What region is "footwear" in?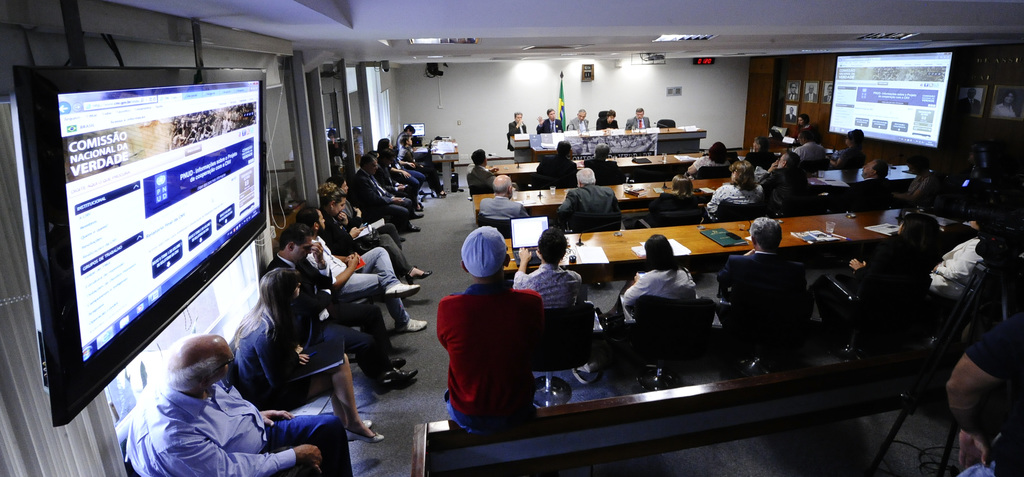
(left=404, top=266, right=435, bottom=280).
